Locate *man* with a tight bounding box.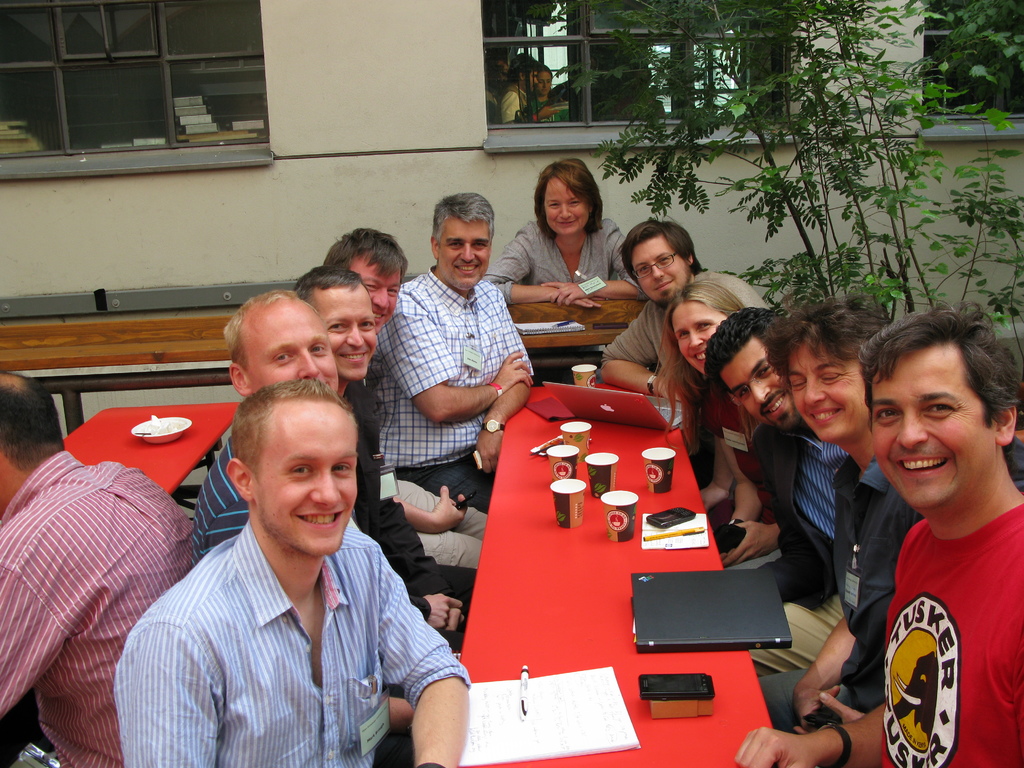
[495,51,541,123].
